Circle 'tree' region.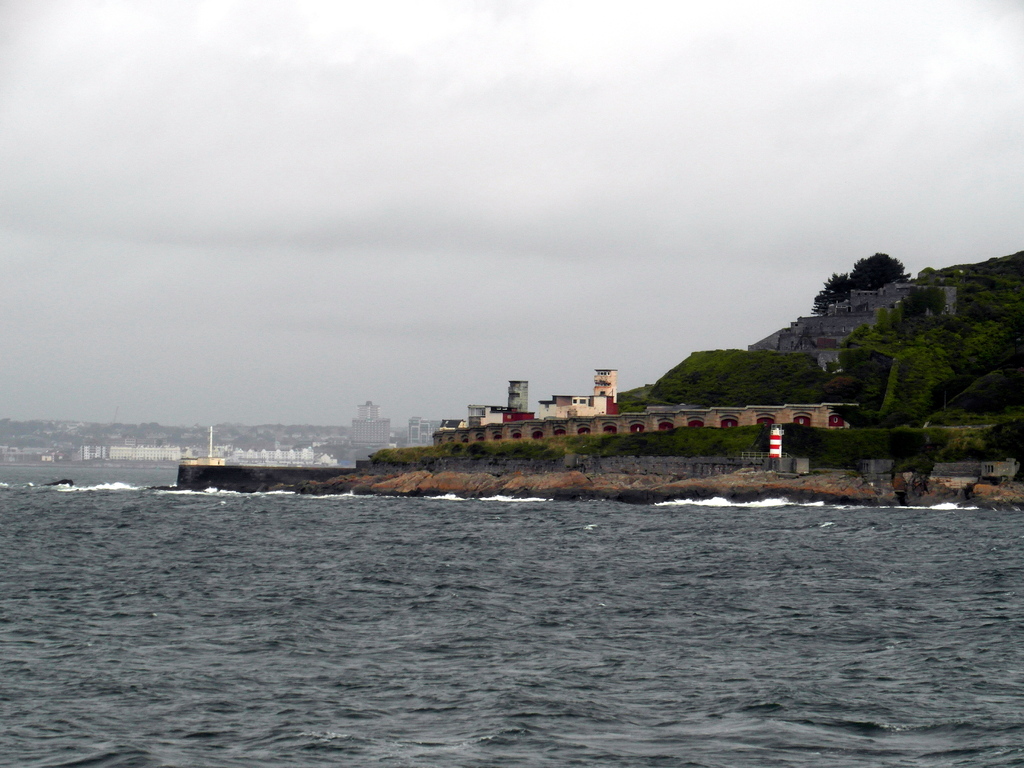
Region: [left=807, top=273, right=860, bottom=314].
